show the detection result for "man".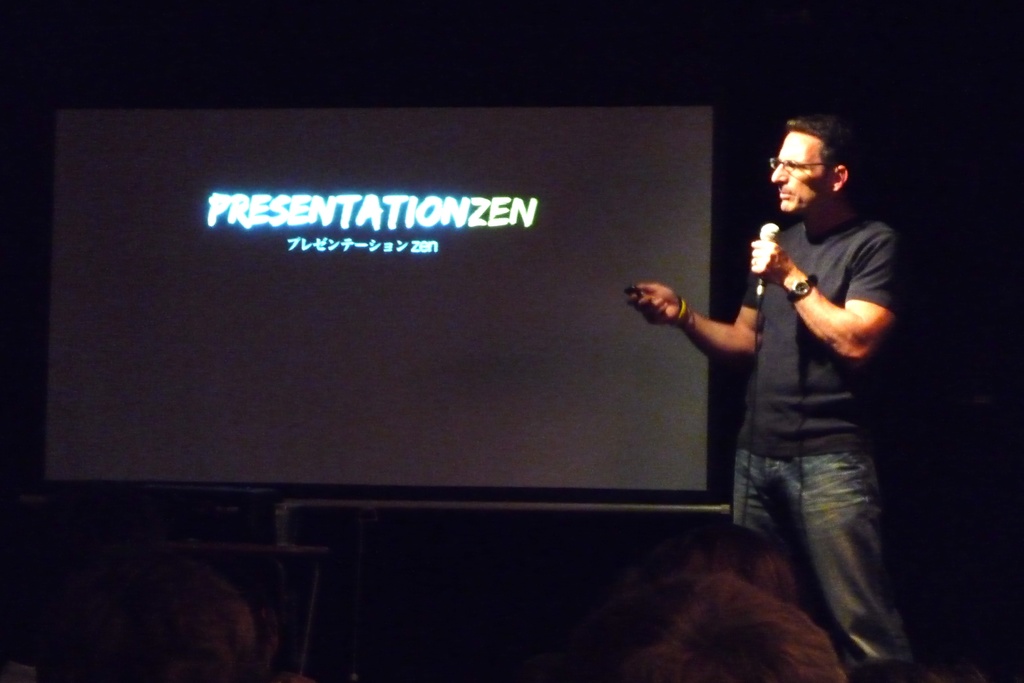
select_region(650, 111, 924, 664).
